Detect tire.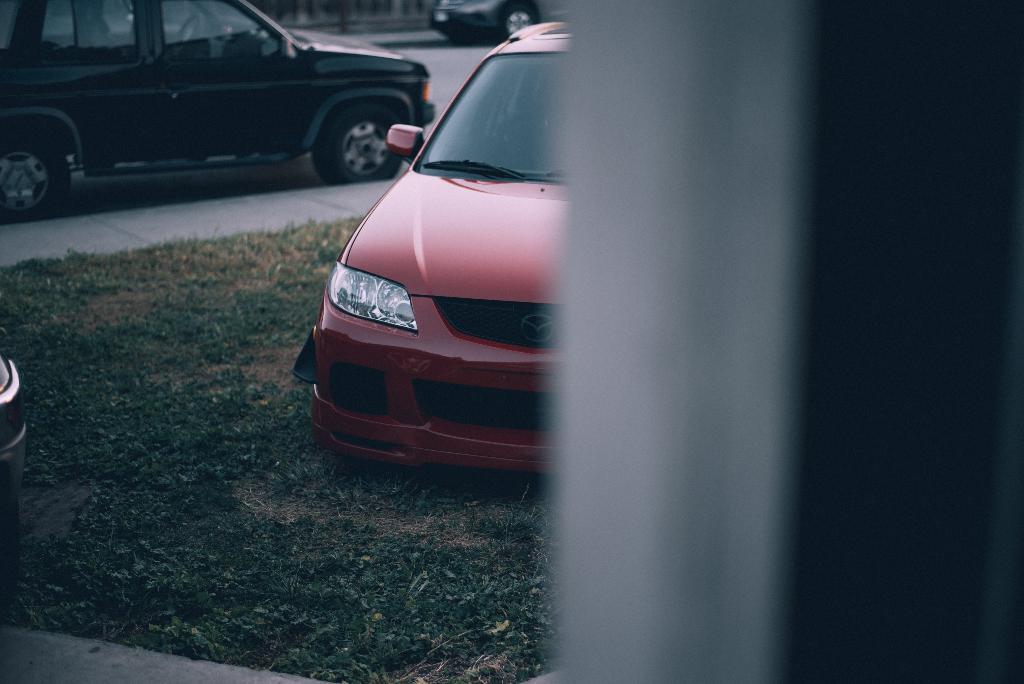
Detected at 502:4:541:35.
